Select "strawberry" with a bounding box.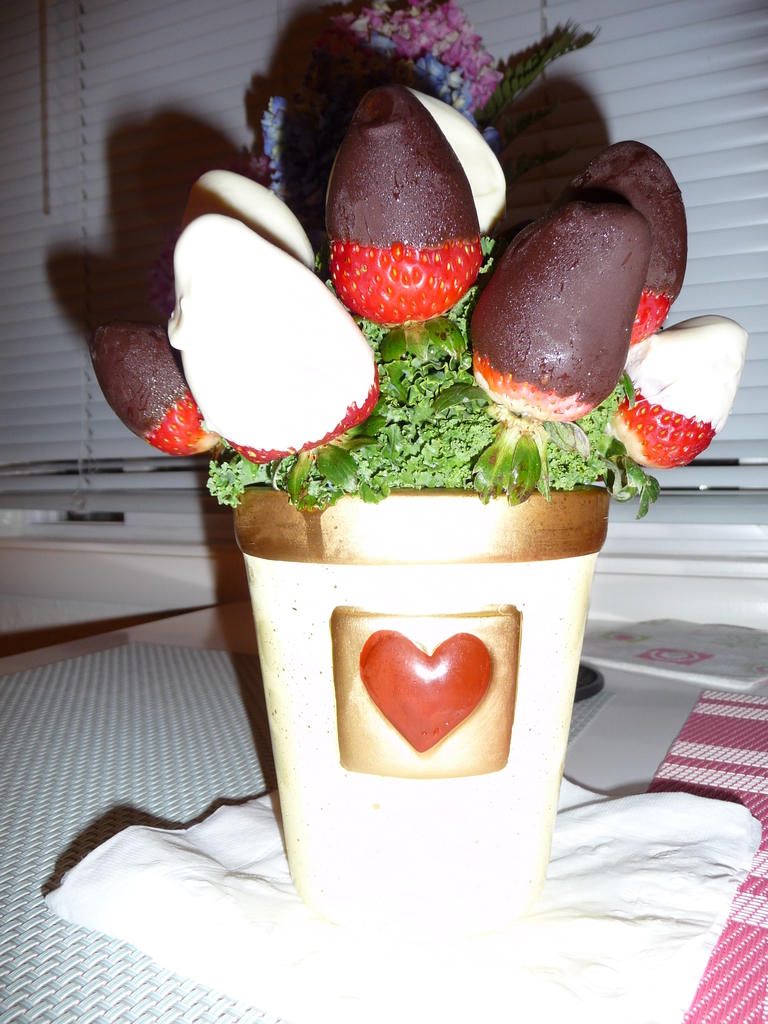
select_region(458, 355, 604, 426).
